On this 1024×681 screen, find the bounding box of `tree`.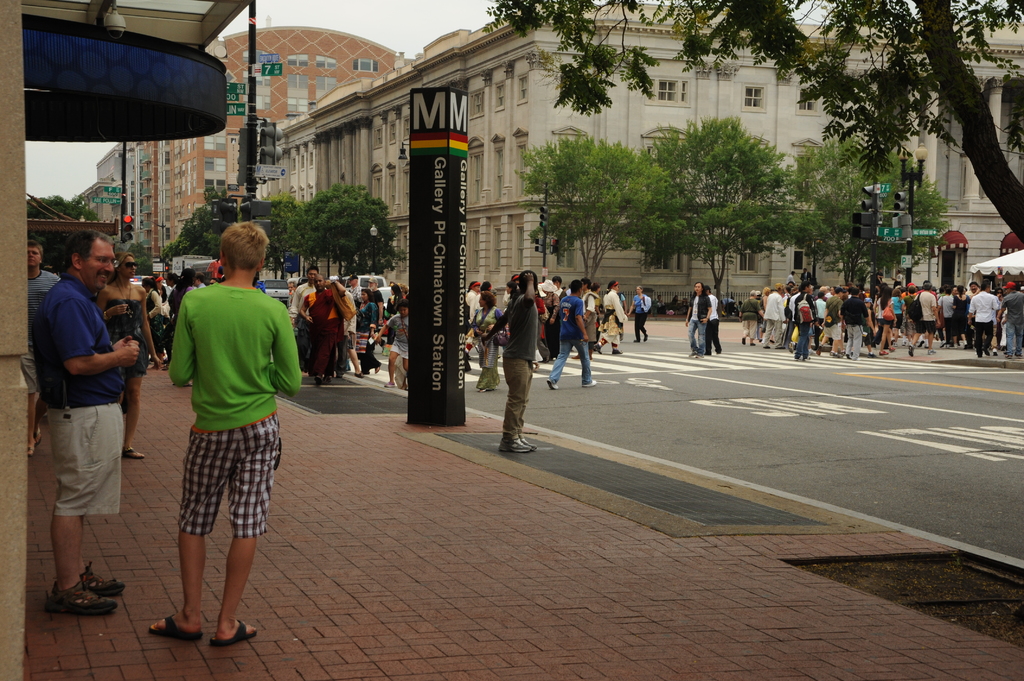
Bounding box: bbox(319, 180, 406, 285).
